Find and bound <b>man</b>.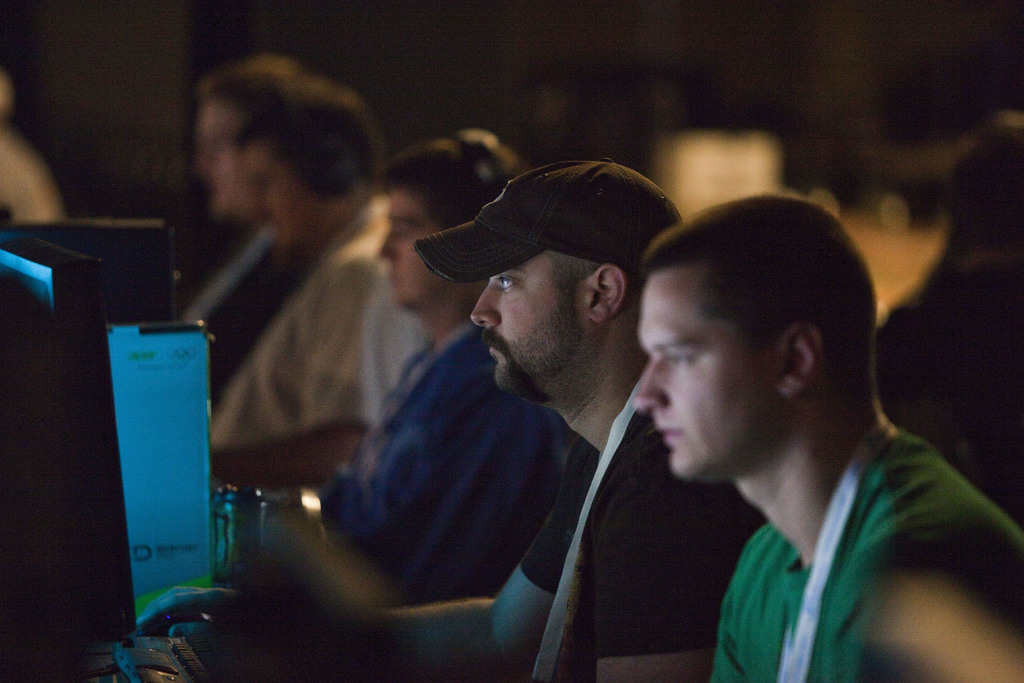
Bound: (x1=220, y1=101, x2=411, y2=459).
